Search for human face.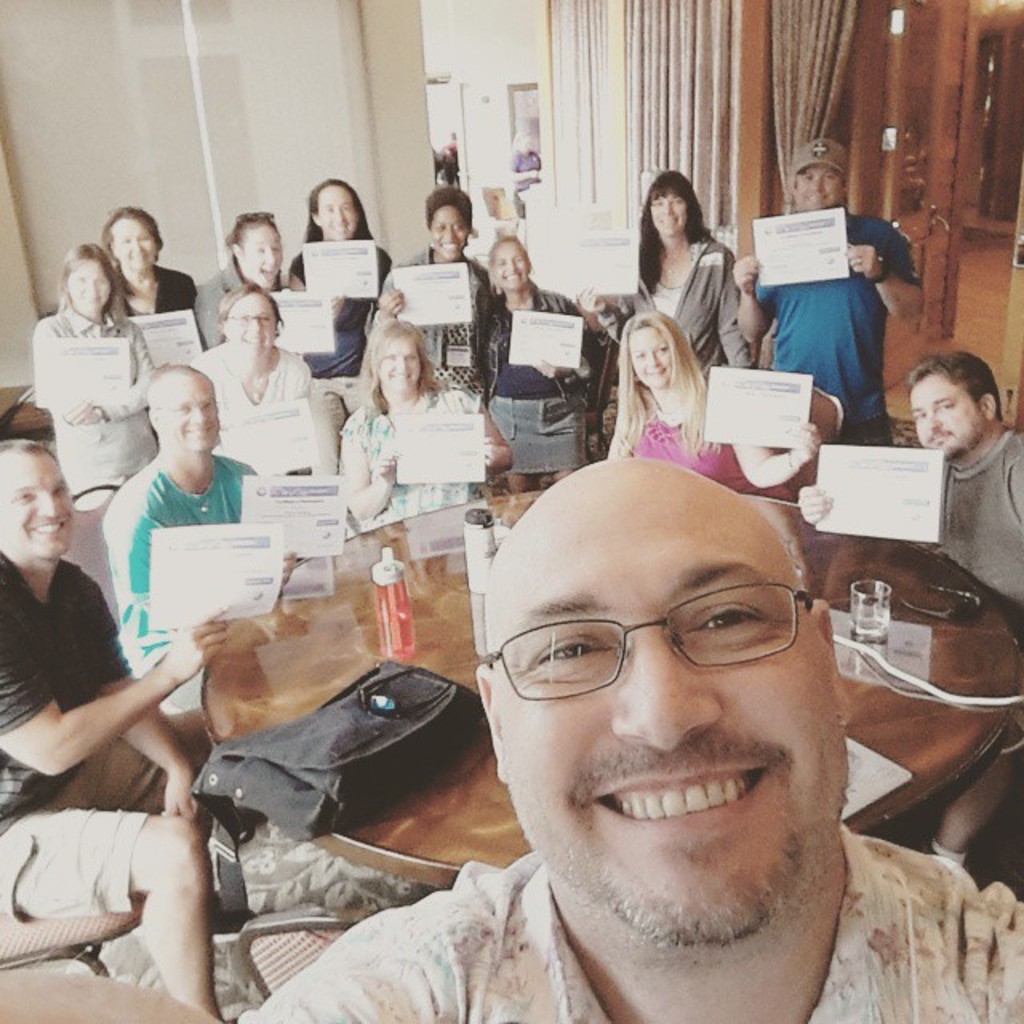
Found at <box>651,195,686,237</box>.
